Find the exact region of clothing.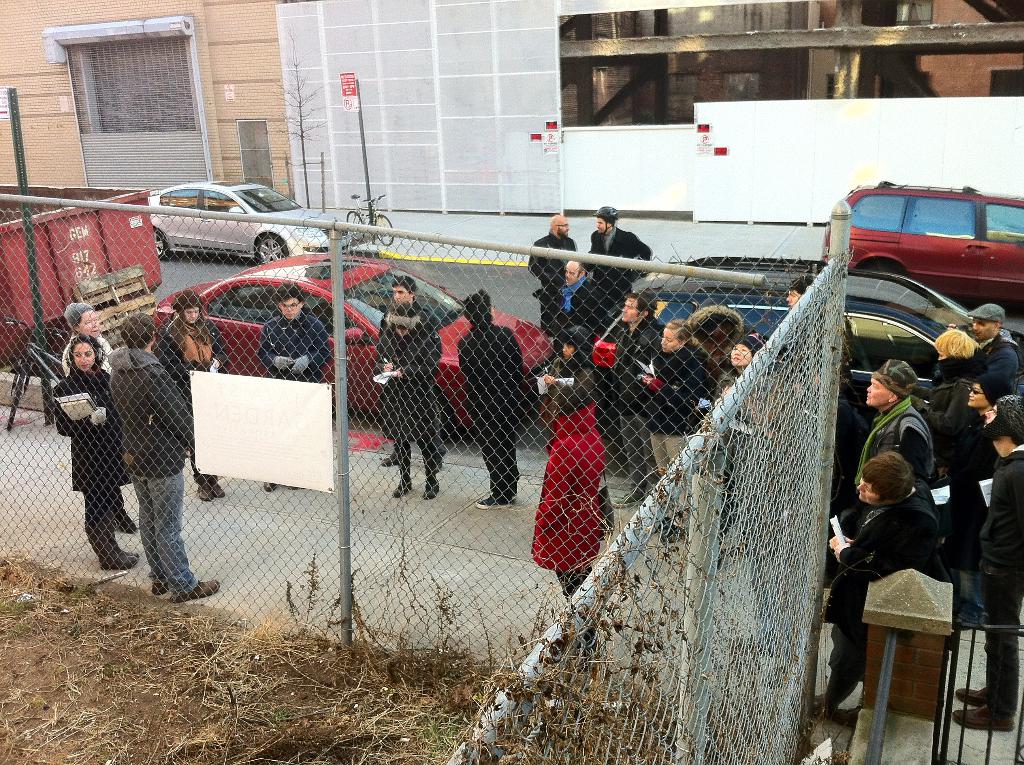
Exact region: locate(815, 492, 952, 722).
